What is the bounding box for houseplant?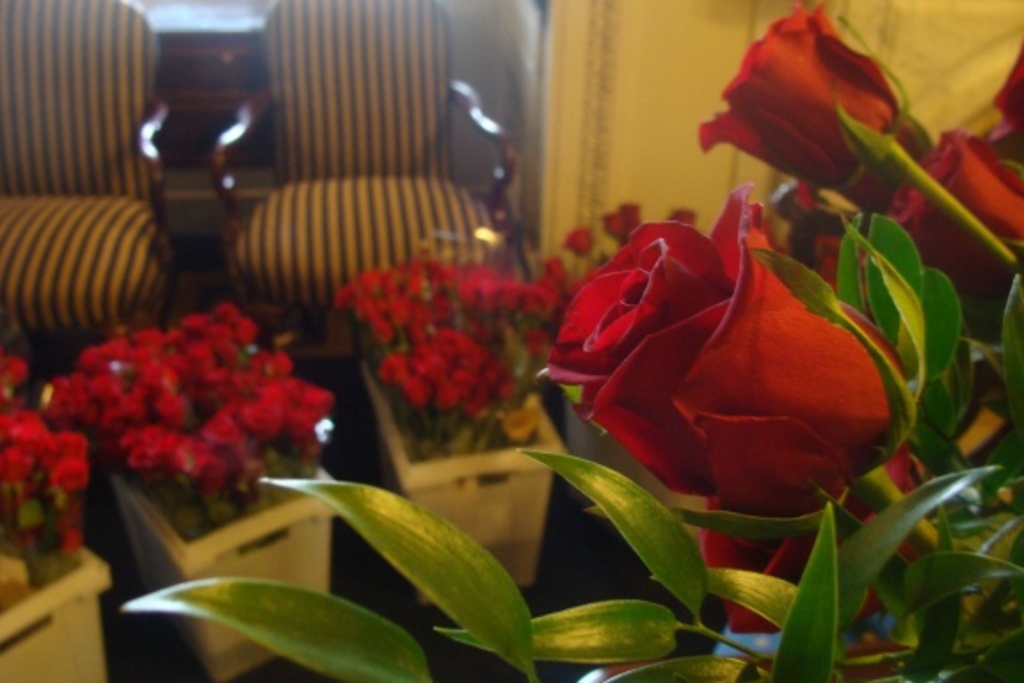
locate(46, 292, 331, 681).
